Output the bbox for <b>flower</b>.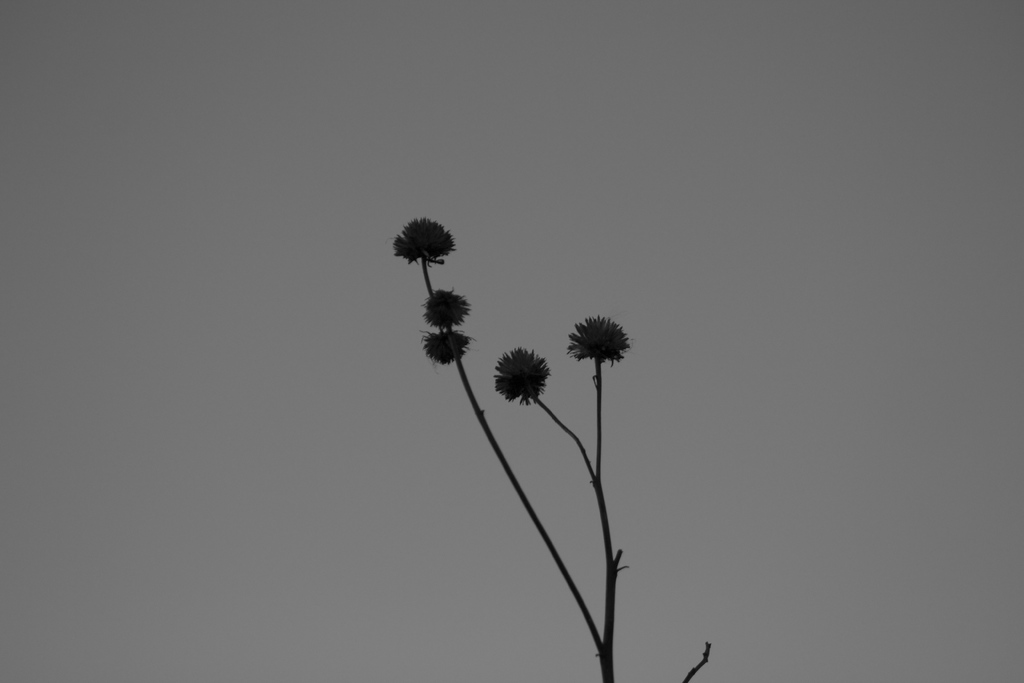
pyautogui.locateOnScreen(422, 286, 469, 327).
